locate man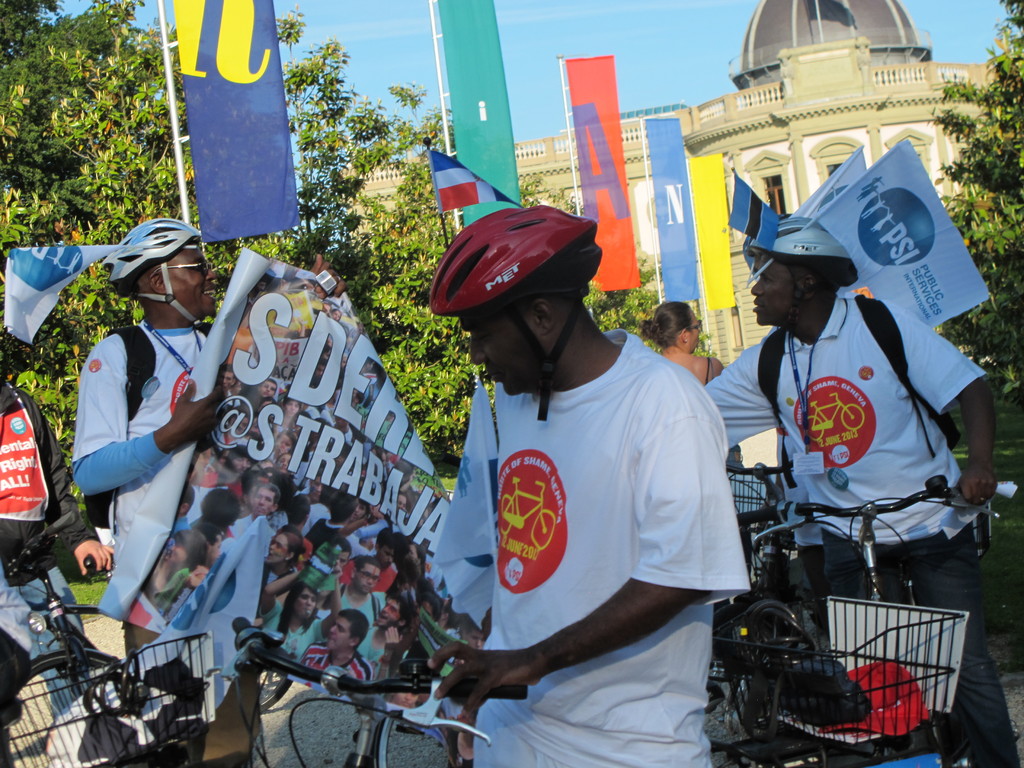
left=704, top=213, right=1023, bottom=767
